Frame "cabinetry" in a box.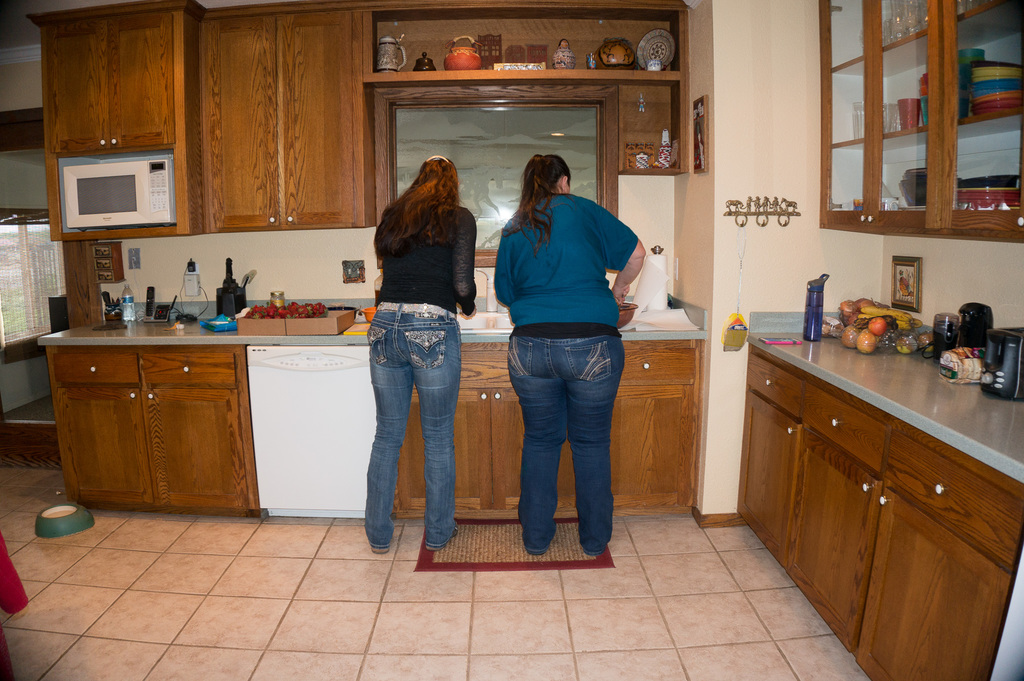
left=404, top=340, right=695, bottom=524.
